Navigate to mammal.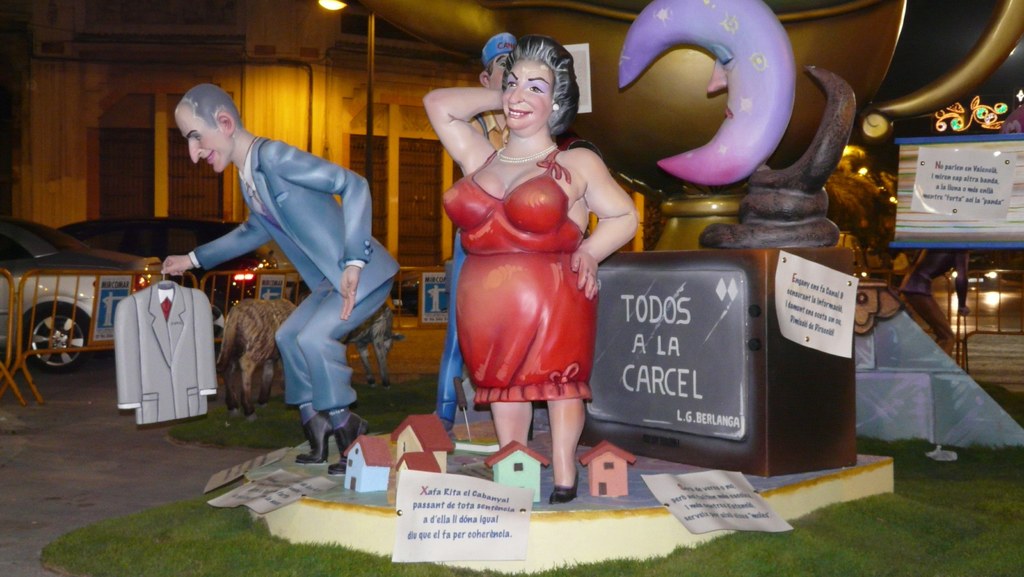
Navigation target: box=[164, 84, 373, 475].
